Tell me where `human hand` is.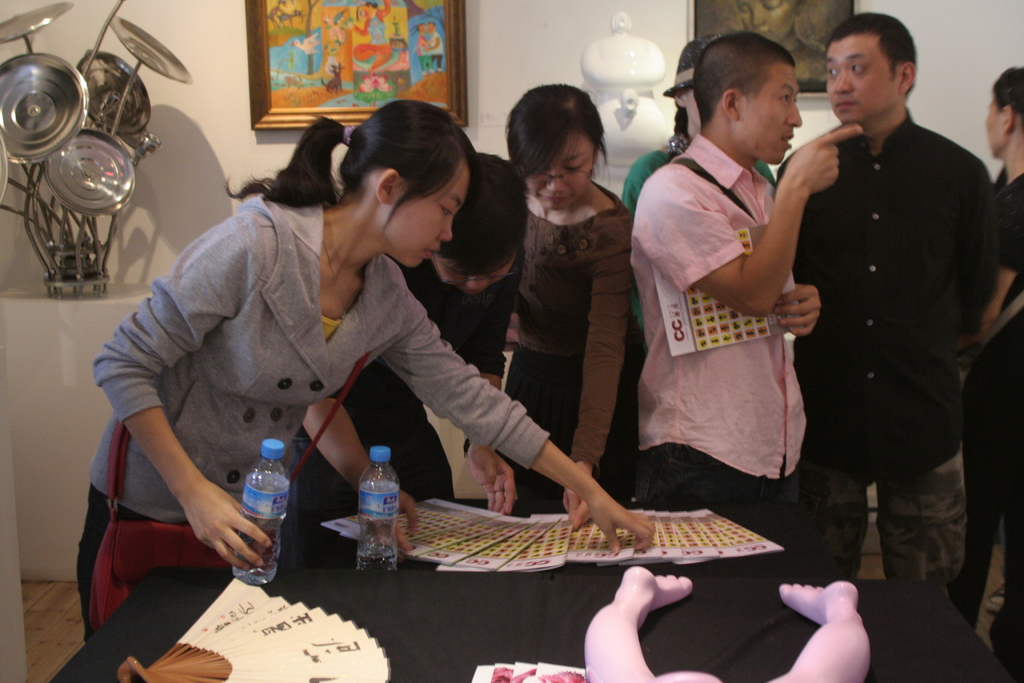
`human hand` is at <box>361,486,422,554</box>.
